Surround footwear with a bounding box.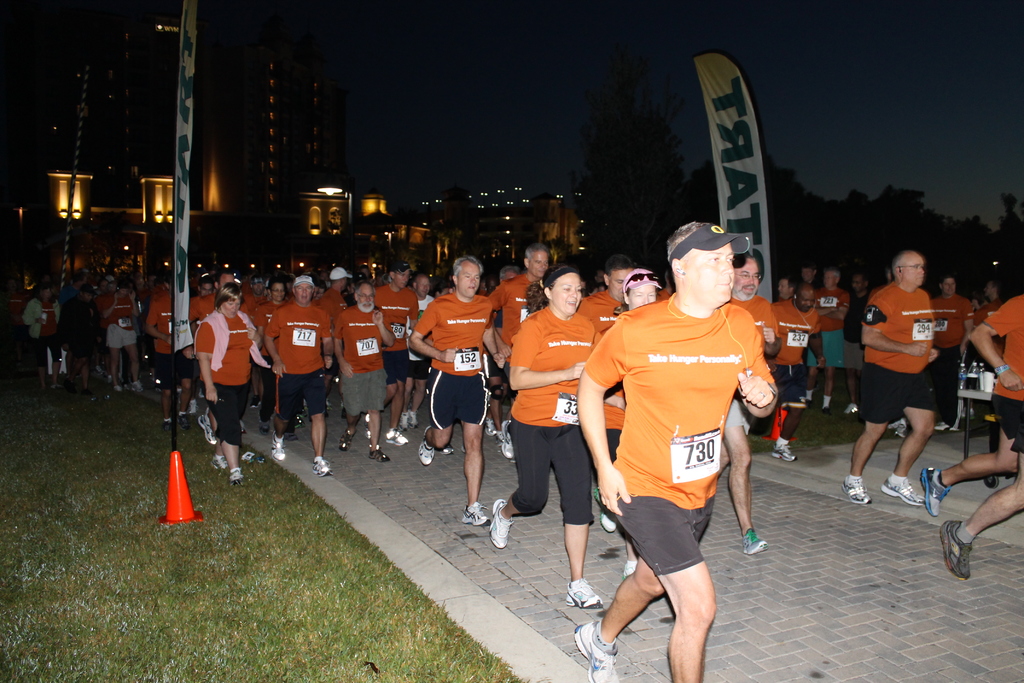
179/409/189/429.
